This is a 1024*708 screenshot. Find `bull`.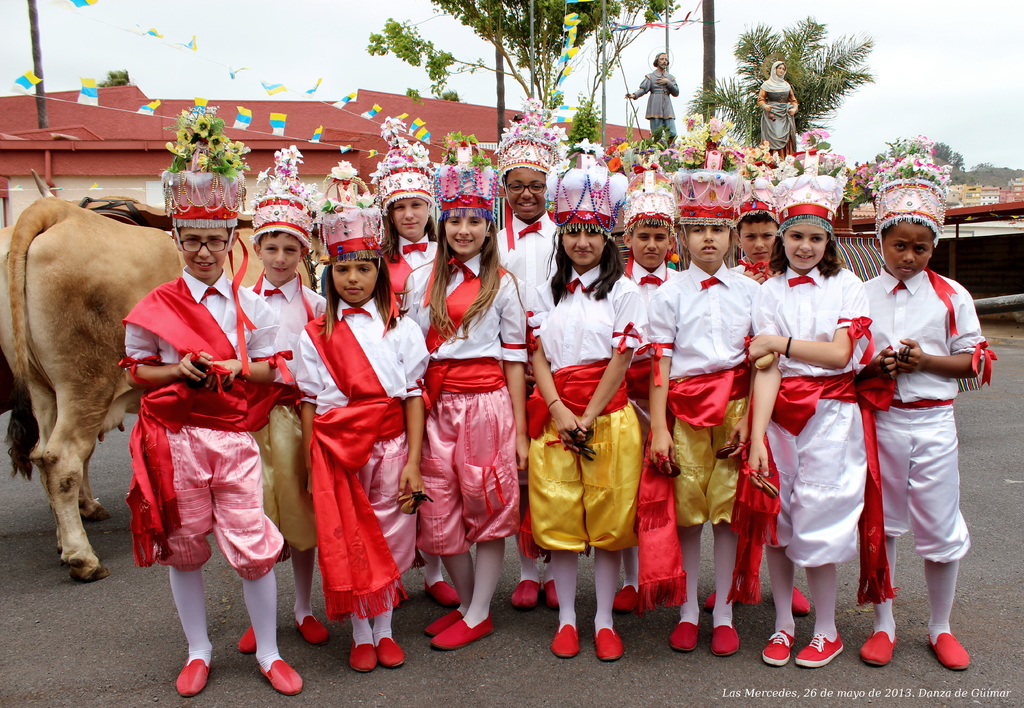
Bounding box: x1=0, y1=166, x2=60, y2=418.
